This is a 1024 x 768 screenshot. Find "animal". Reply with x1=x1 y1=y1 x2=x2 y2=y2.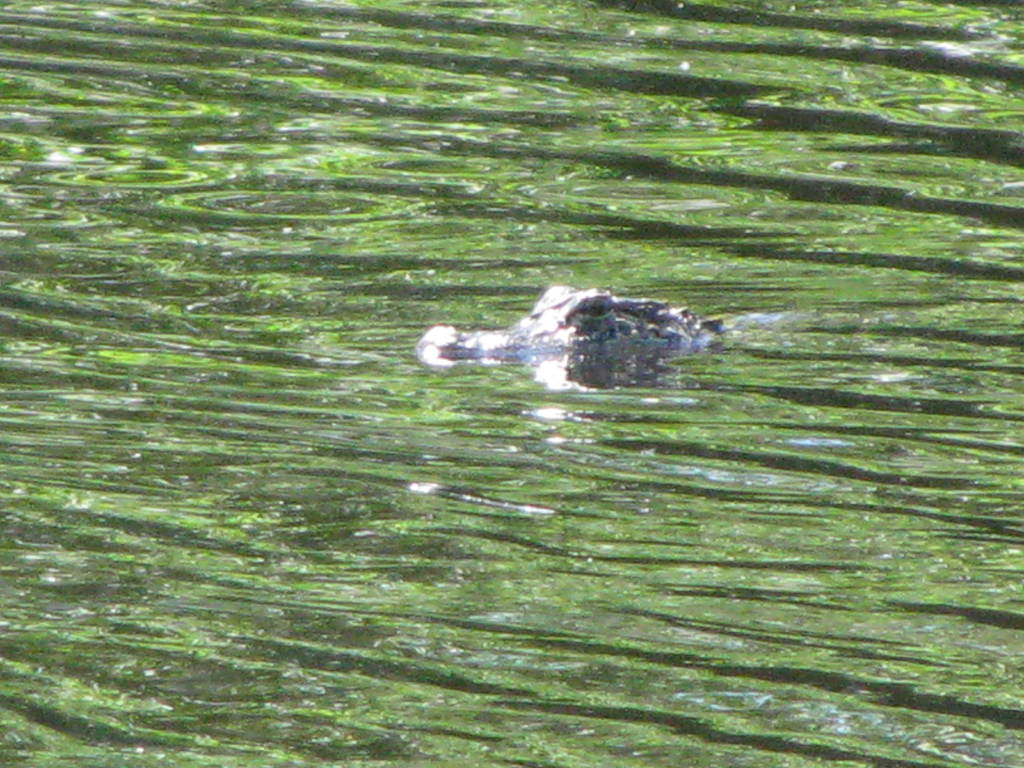
x1=419 y1=281 x2=726 y2=346.
